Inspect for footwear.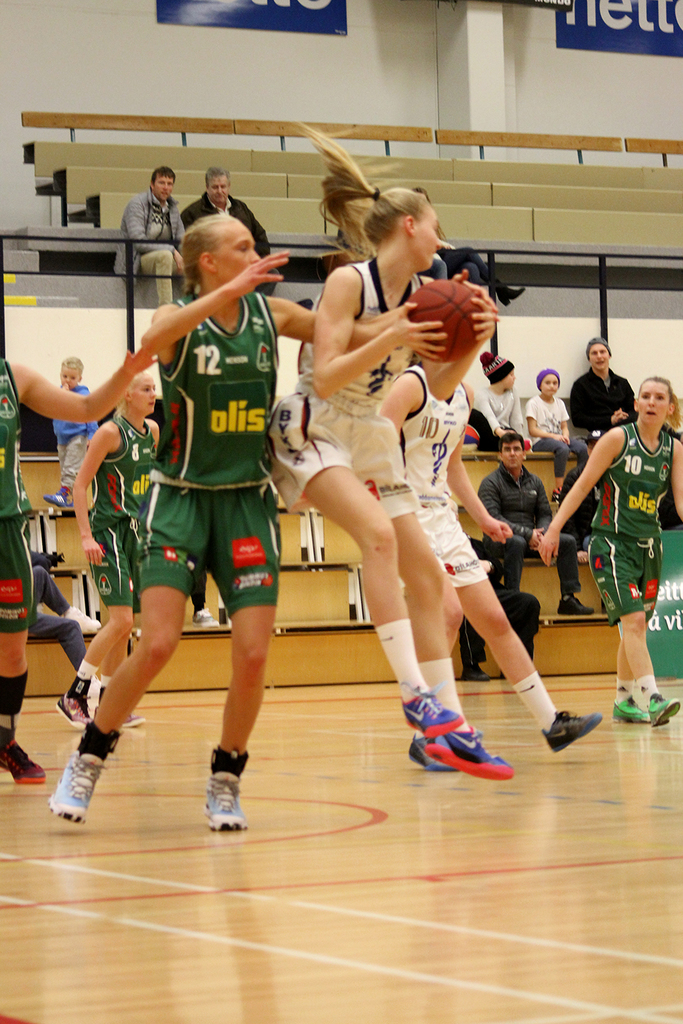
Inspection: (501, 661, 529, 680).
